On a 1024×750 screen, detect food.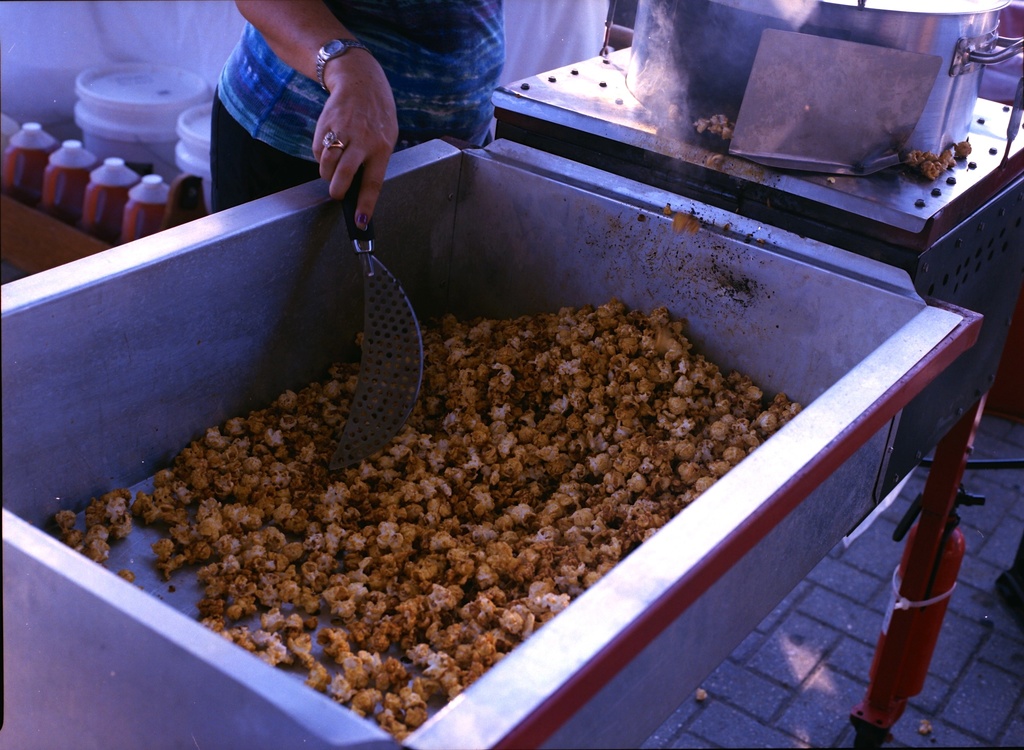
52 467 172 582.
